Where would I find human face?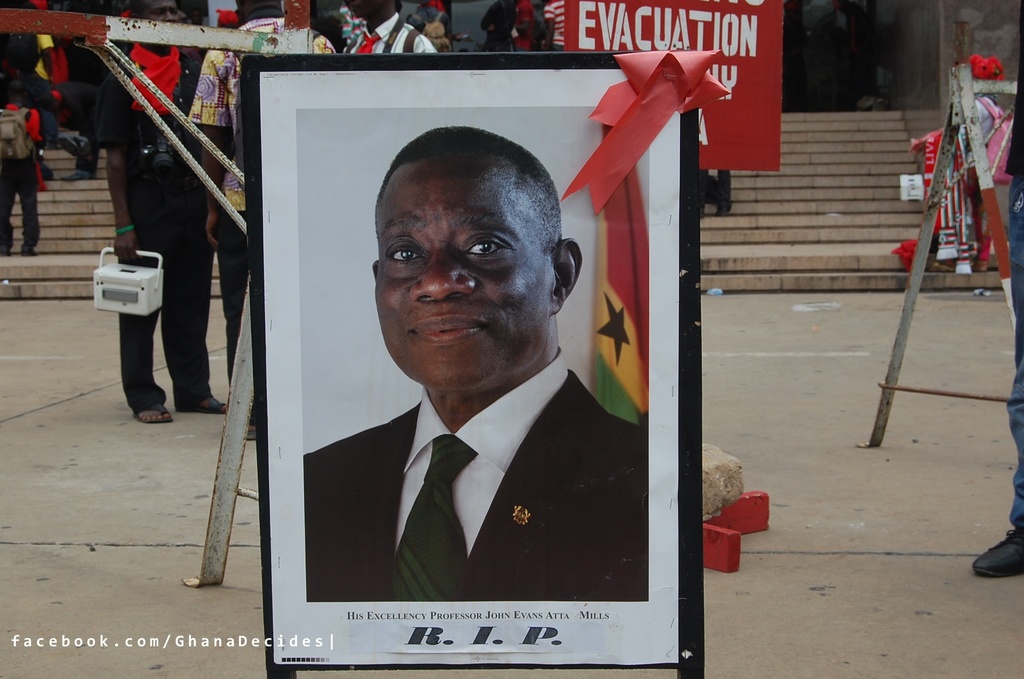
At locate(364, 156, 553, 392).
